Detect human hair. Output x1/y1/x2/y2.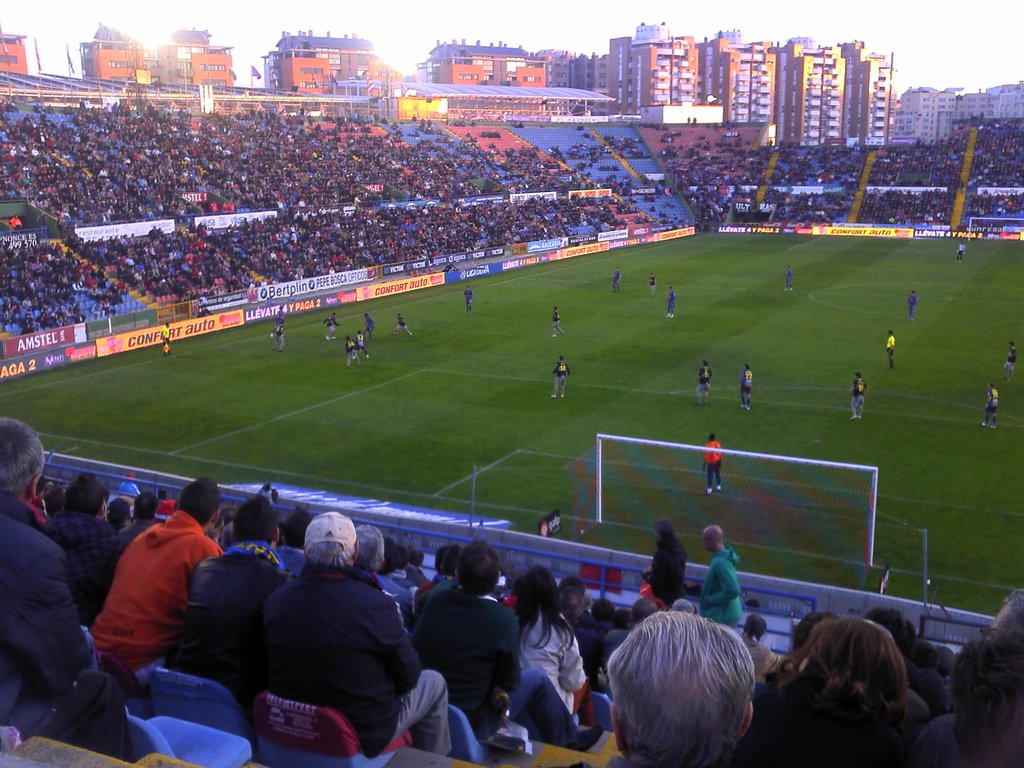
629/599/657/620.
